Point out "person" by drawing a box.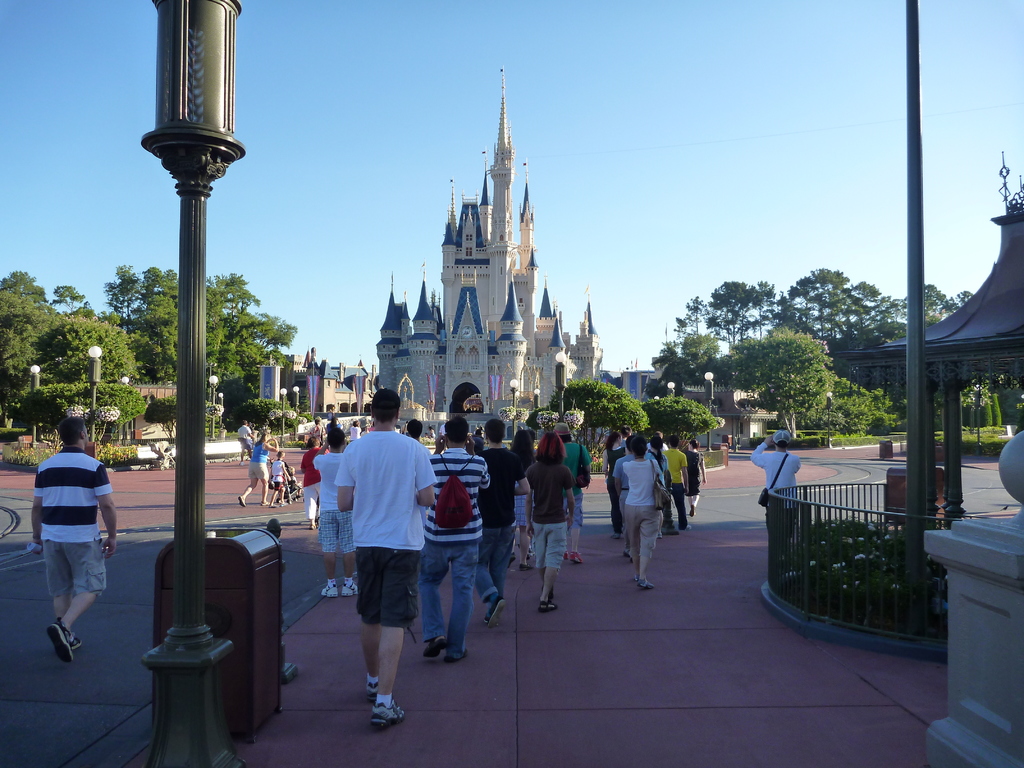
{"x1": 749, "y1": 428, "x2": 804, "y2": 563}.
